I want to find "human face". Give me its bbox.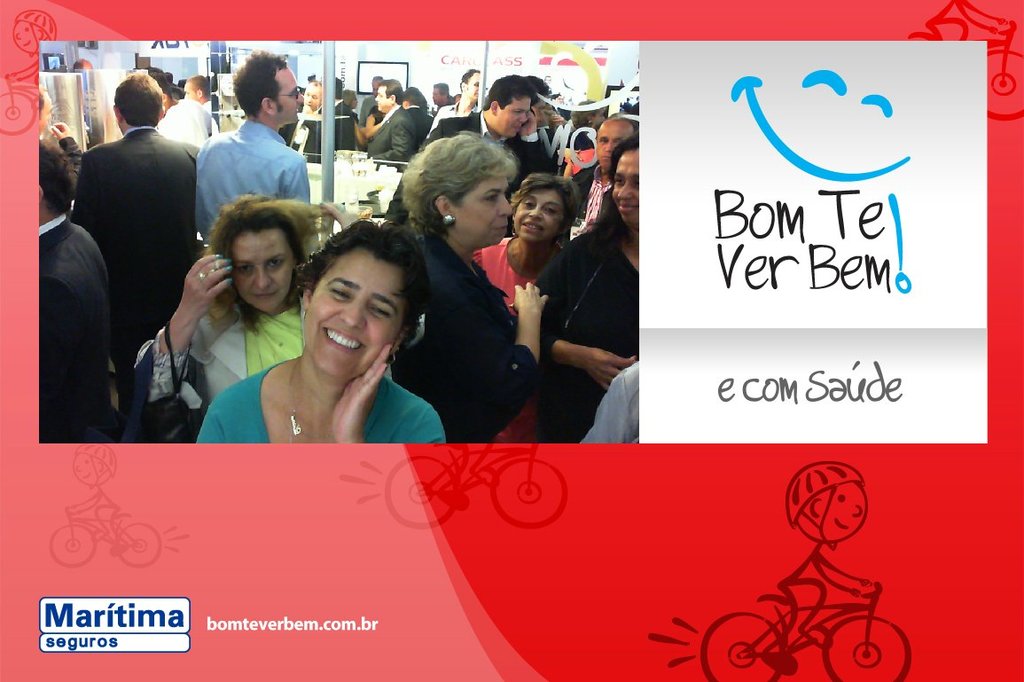
371/81/381/98.
